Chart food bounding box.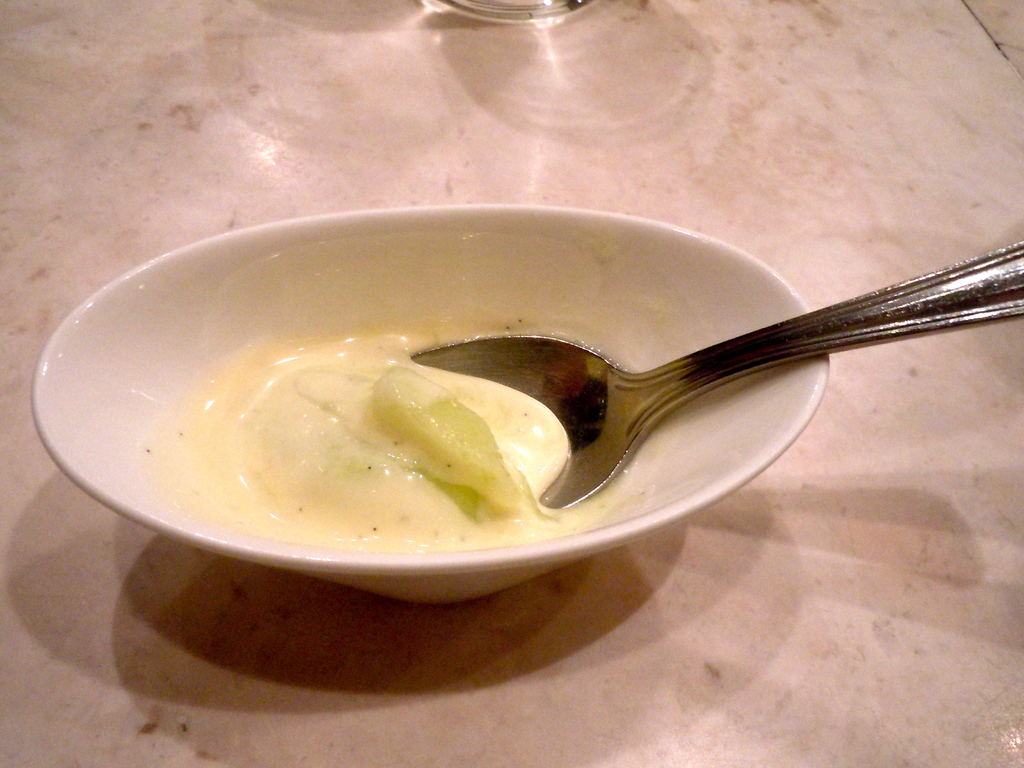
Charted: BBox(152, 317, 662, 552).
